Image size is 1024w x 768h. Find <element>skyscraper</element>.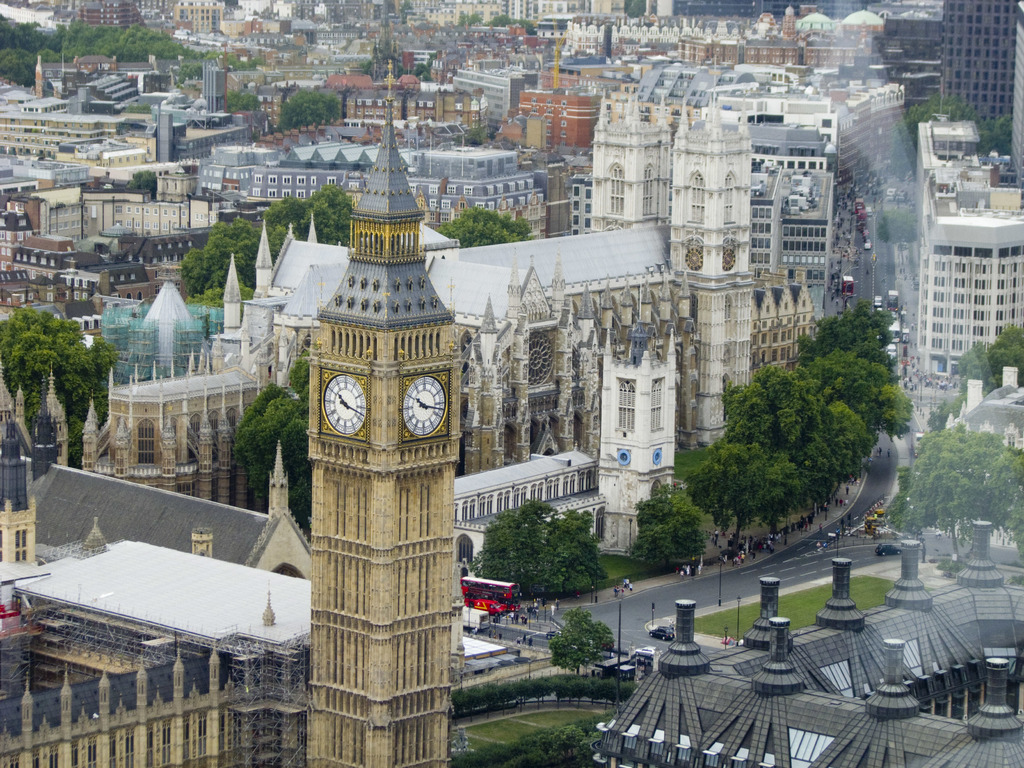
[102, 278, 229, 397].
